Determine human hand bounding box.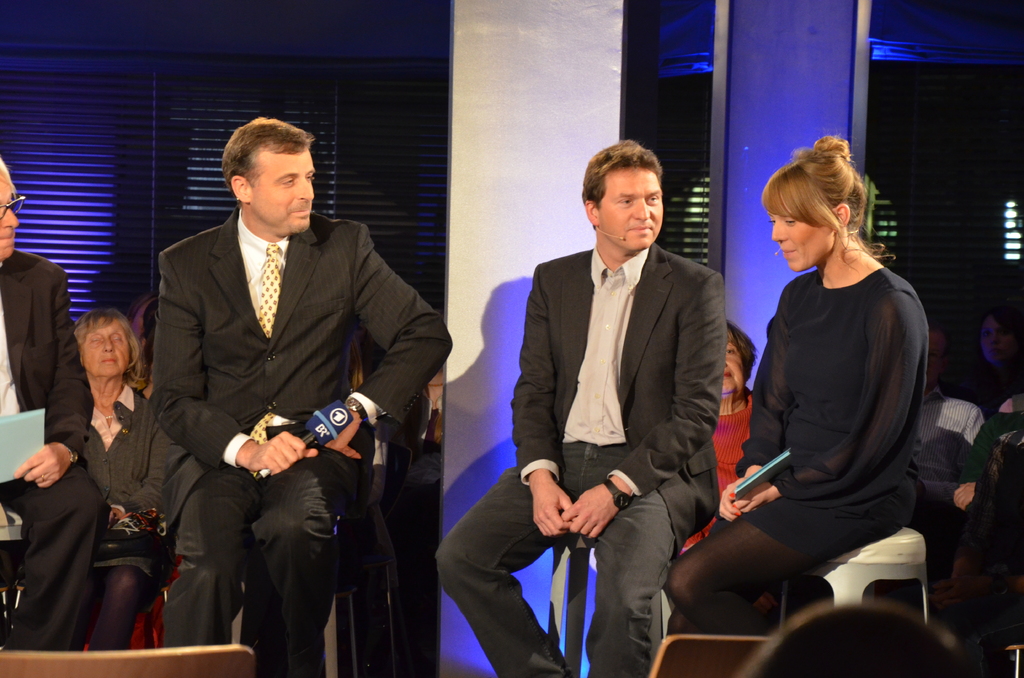
Determined: <region>530, 480, 574, 542</region>.
